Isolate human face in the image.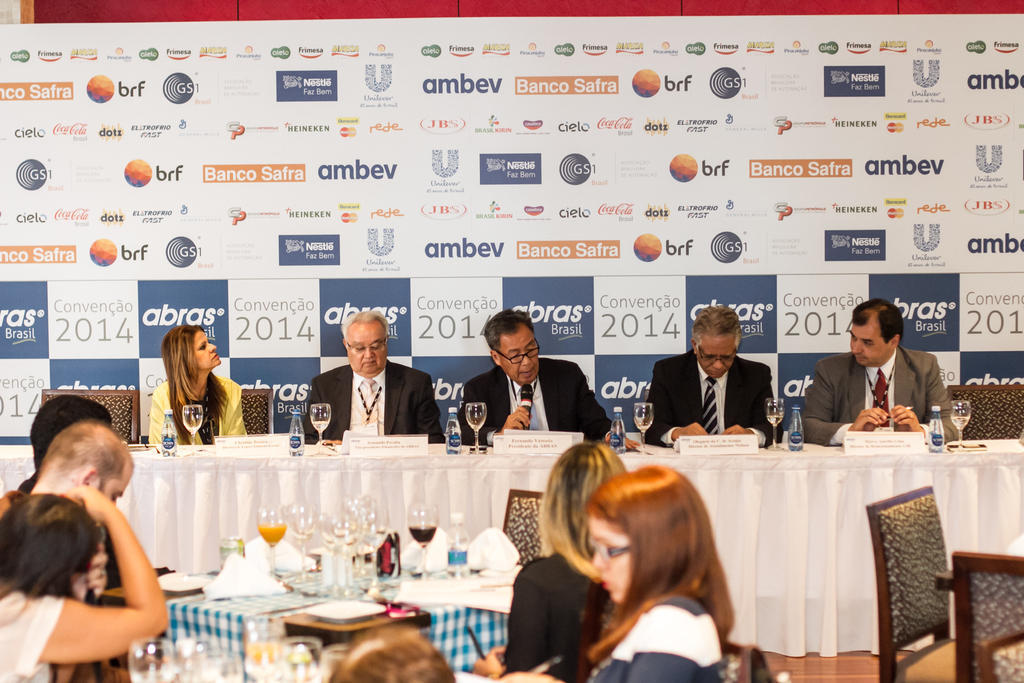
Isolated region: box(186, 330, 223, 372).
